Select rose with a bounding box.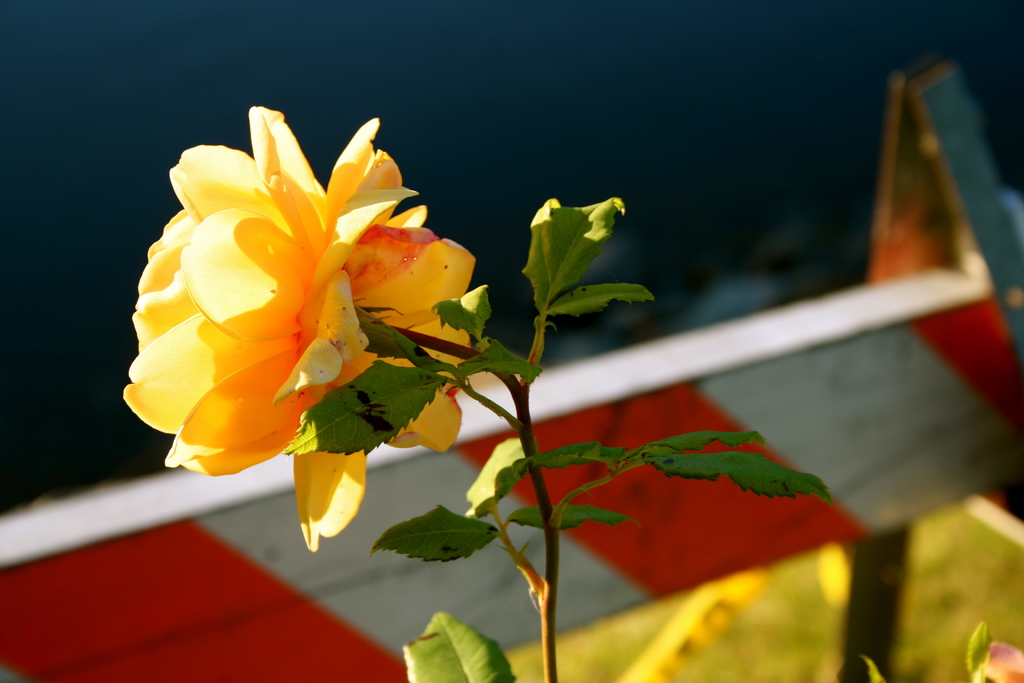
BBox(120, 106, 467, 556).
